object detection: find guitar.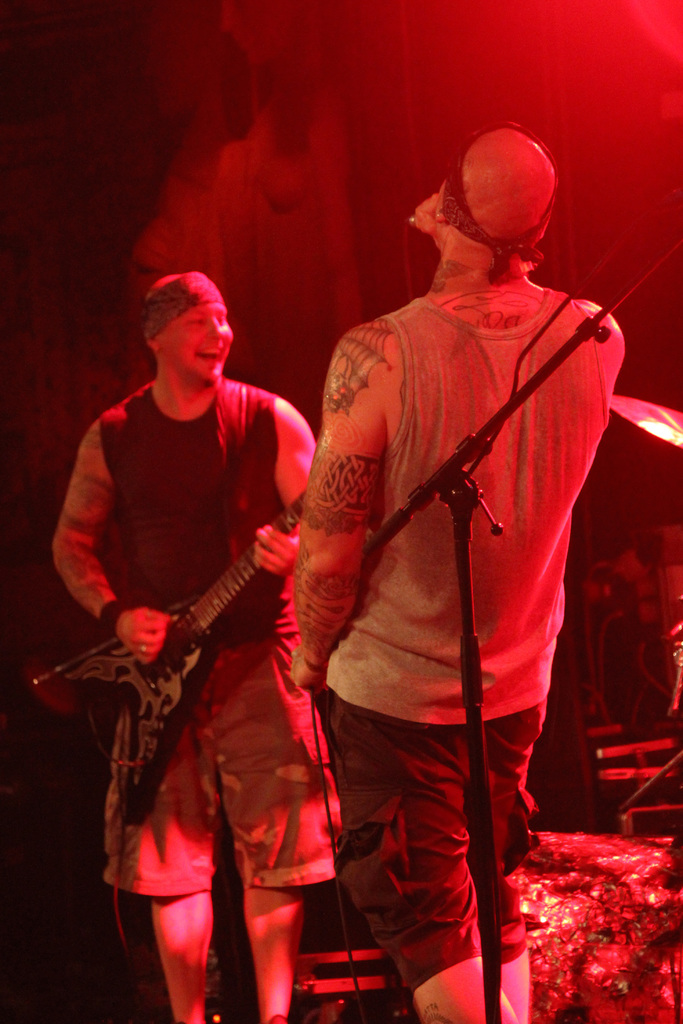
left=35, top=488, right=317, bottom=821.
